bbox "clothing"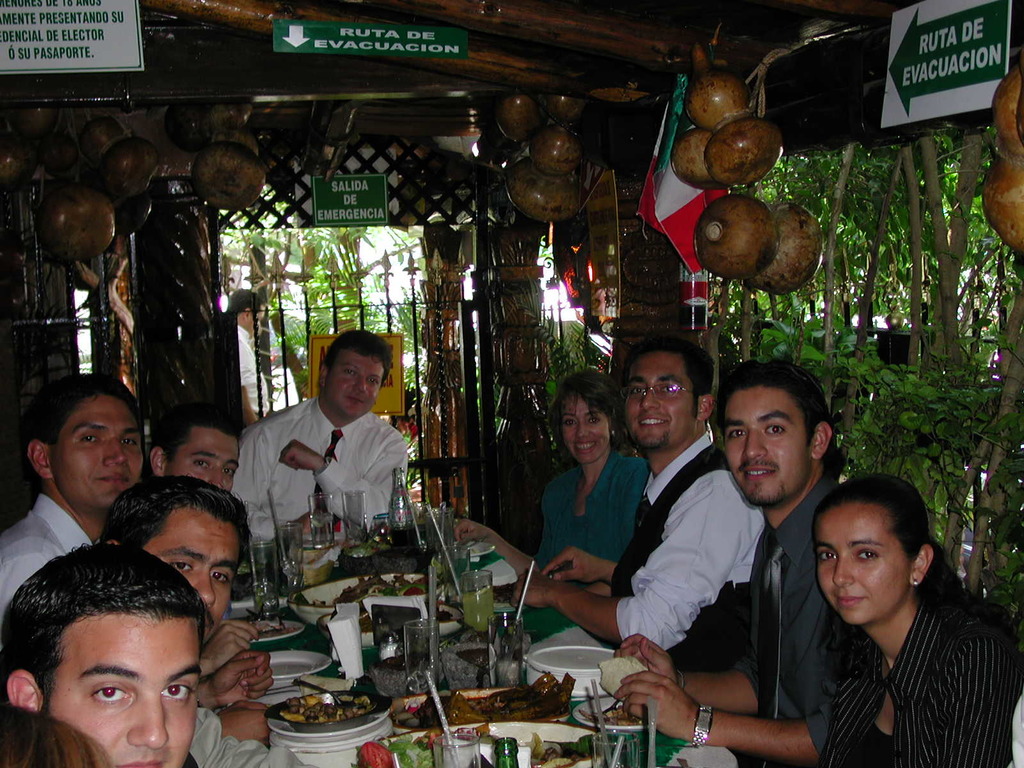
select_region(241, 397, 406, 540)
